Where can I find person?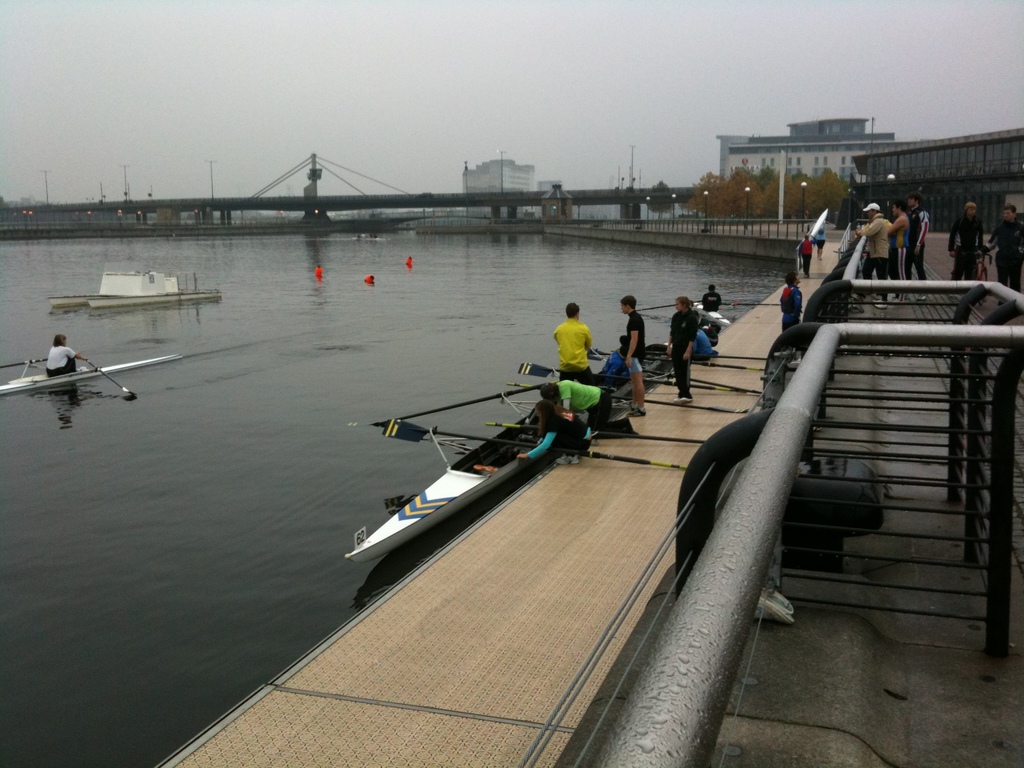
You can find it at bbox=[908, 193, 927, 289].
